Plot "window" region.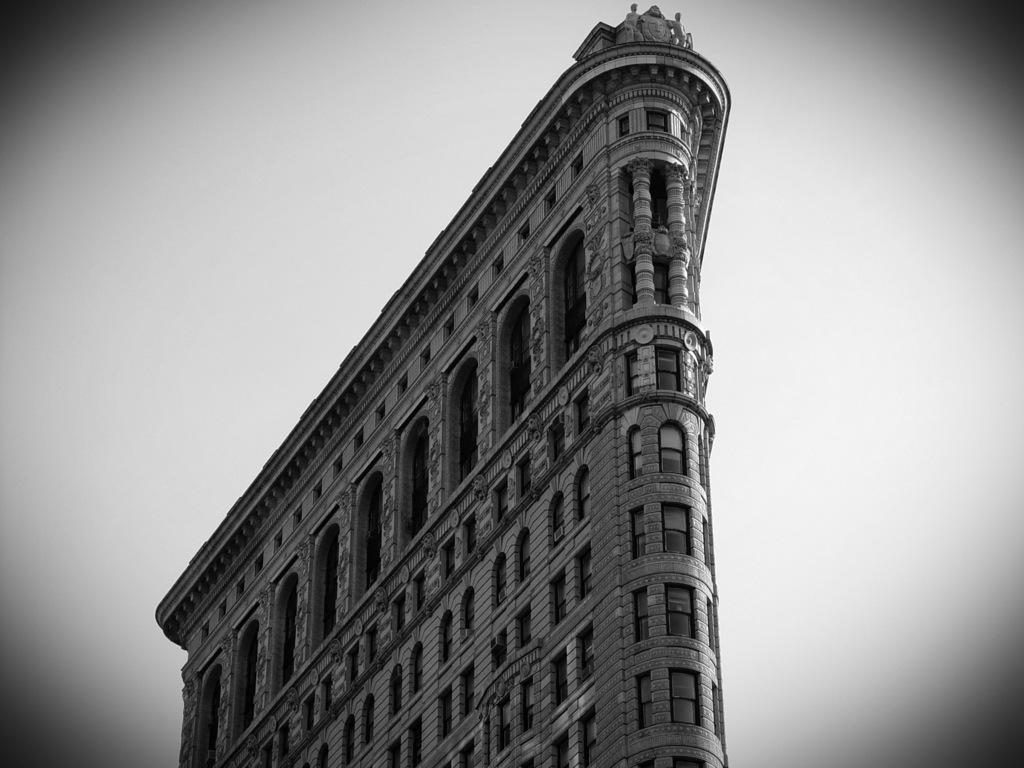
Plotted at 442:313:456:342.
